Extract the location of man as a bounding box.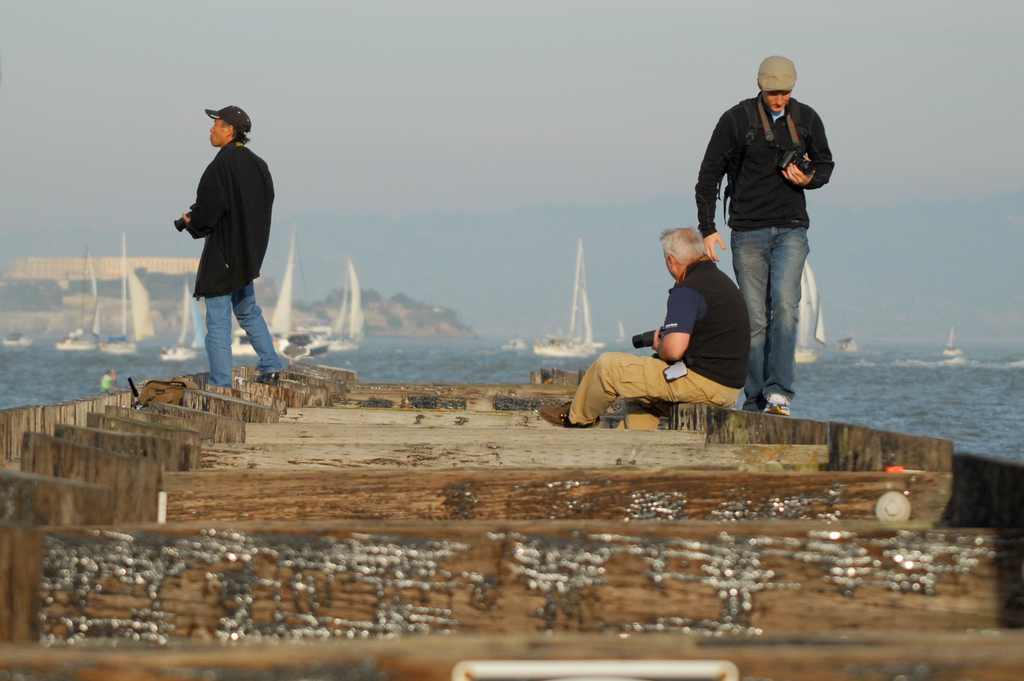
<box>101,369,118,394</box>.
